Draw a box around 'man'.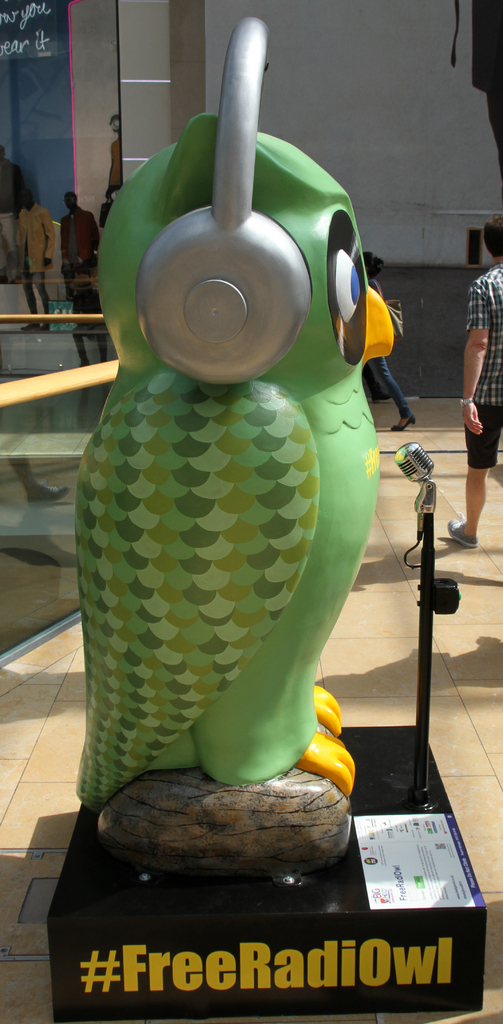
<box>9,190,53,329</box>.
